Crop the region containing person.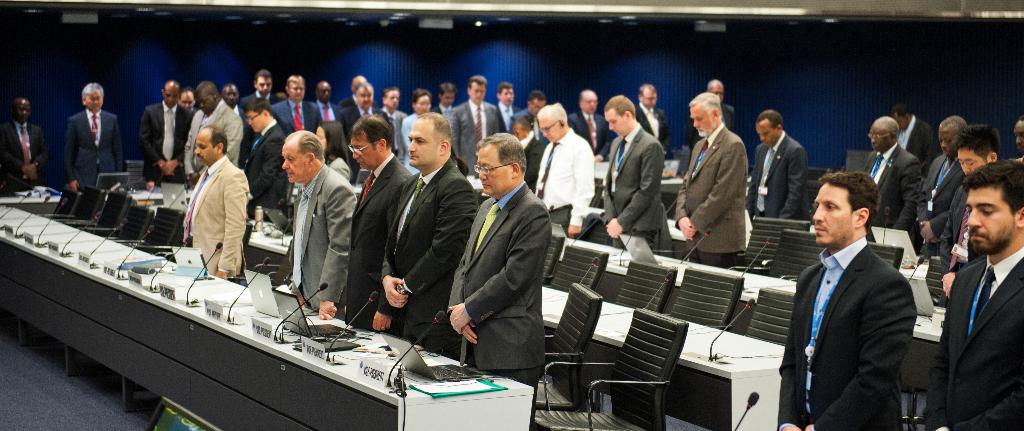
Crop region: pyautogui.locateOnScreen(636, 81, 673, 160).
